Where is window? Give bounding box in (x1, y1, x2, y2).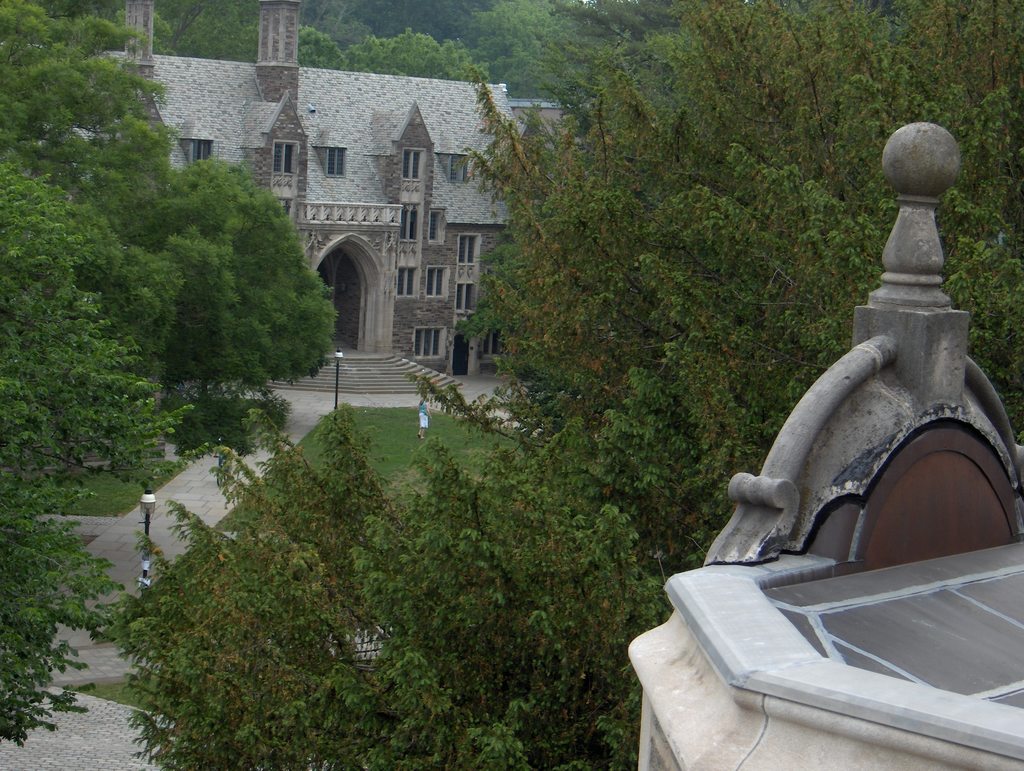
(454, 232, 482, 268).
